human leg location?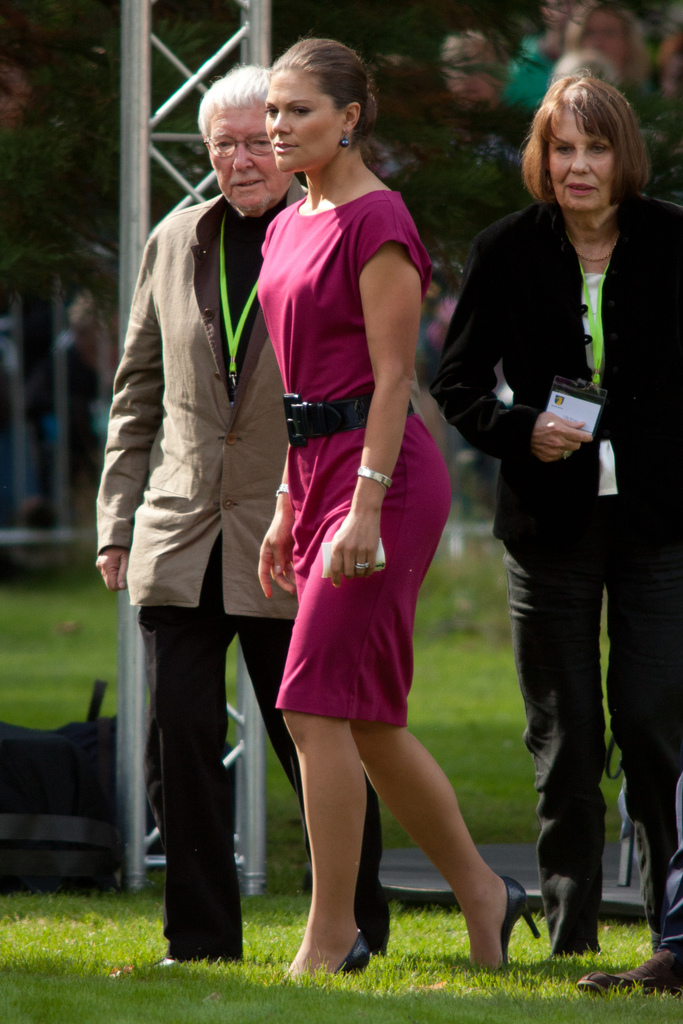
(x1=501, y1=529, x2=602, y2=953)
